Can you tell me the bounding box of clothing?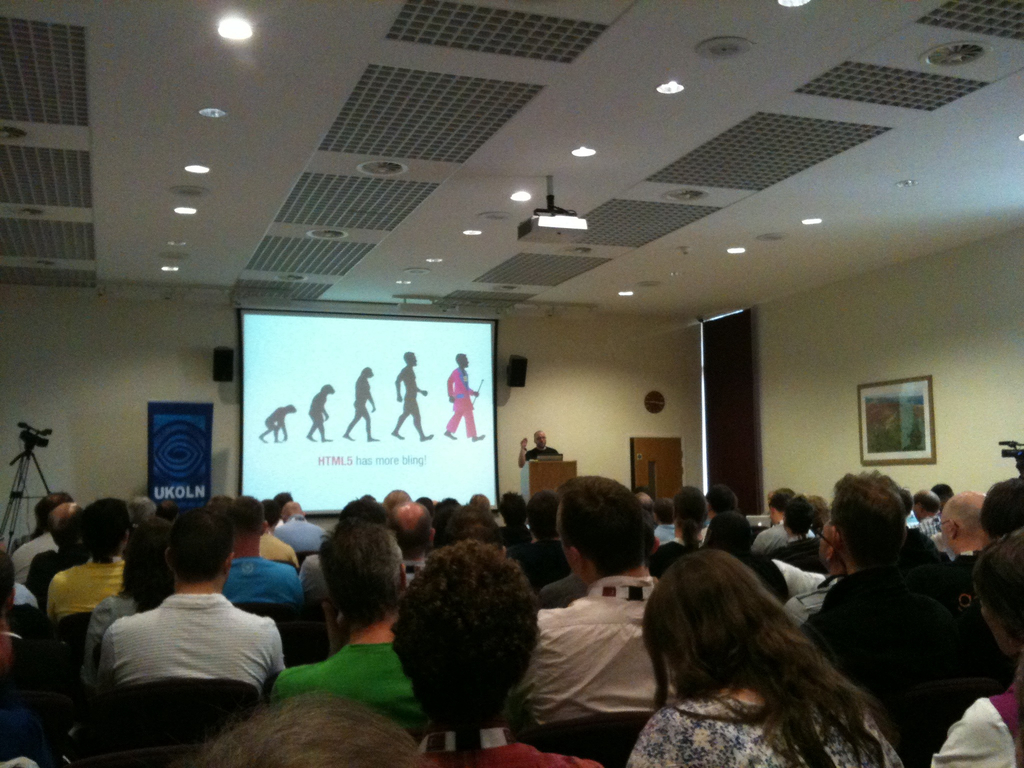
box(925, 688, 1022, 767).
